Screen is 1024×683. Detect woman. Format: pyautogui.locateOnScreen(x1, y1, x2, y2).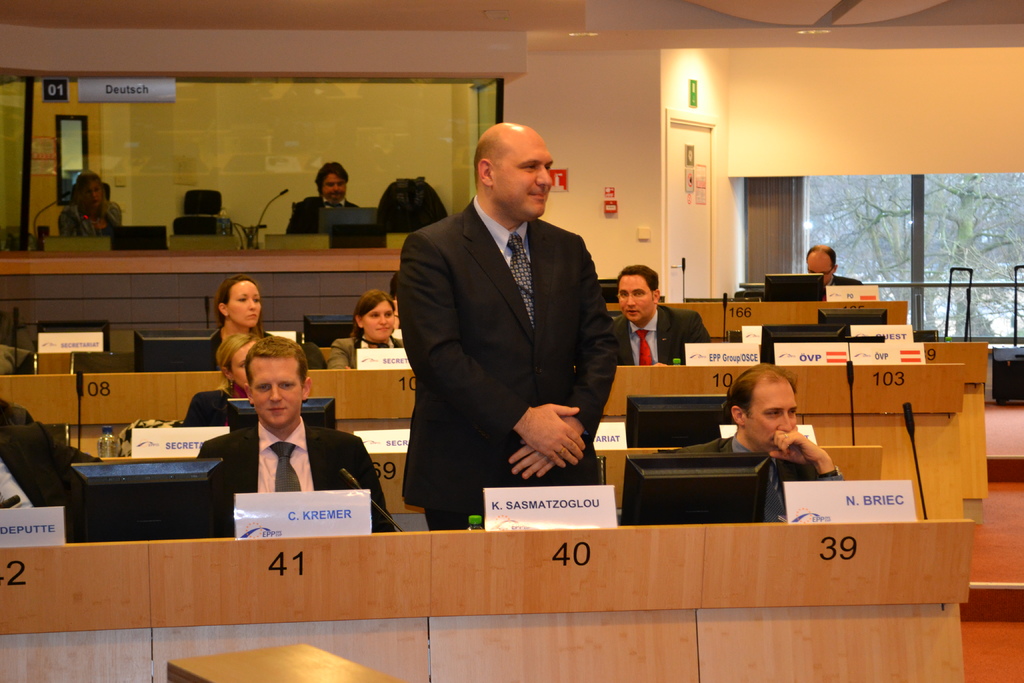
pyautogui.locateOnScreen(208, 277, 270, 339).
